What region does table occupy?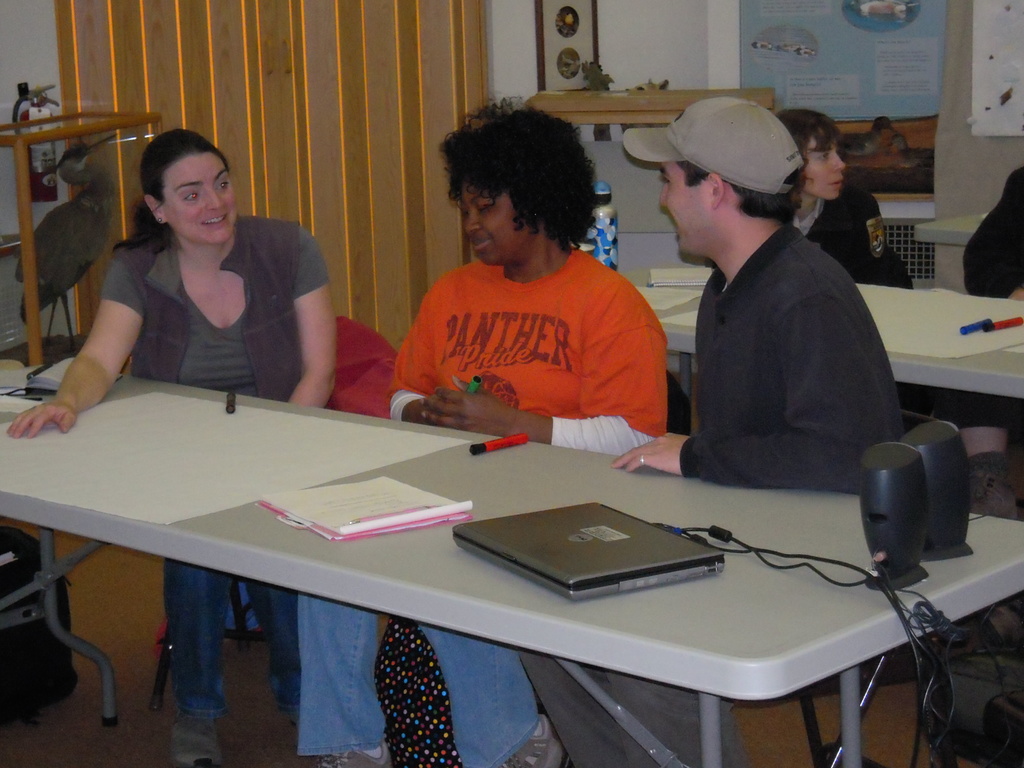
pyautogui.locateOnScreen(913, 209, 990, 288).
